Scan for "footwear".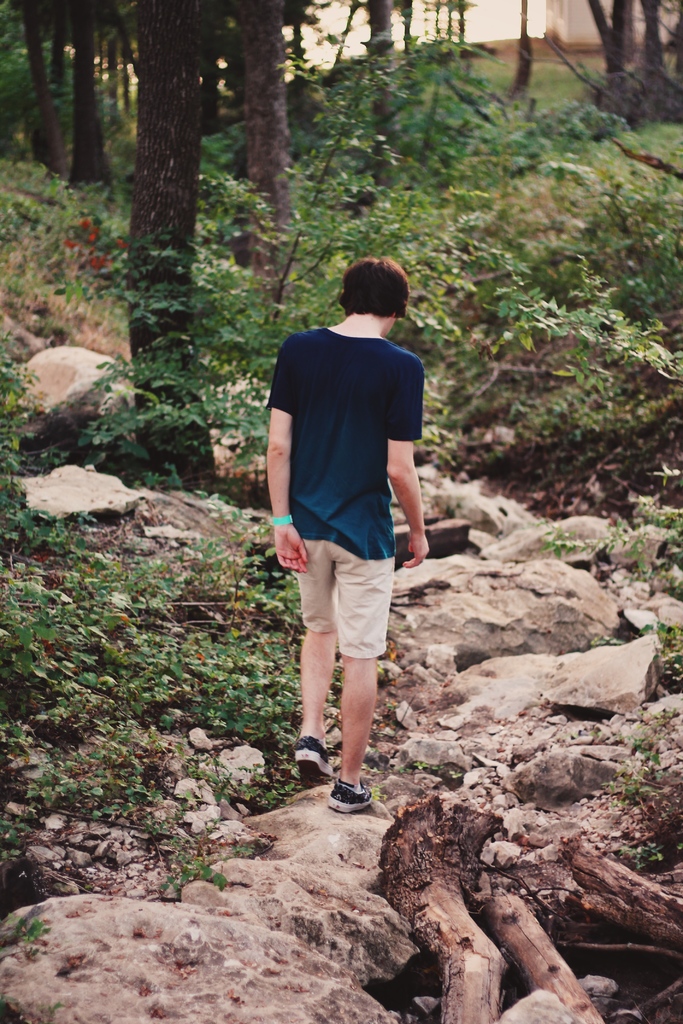
Scan result: <box>326,778,370,813</box>.
